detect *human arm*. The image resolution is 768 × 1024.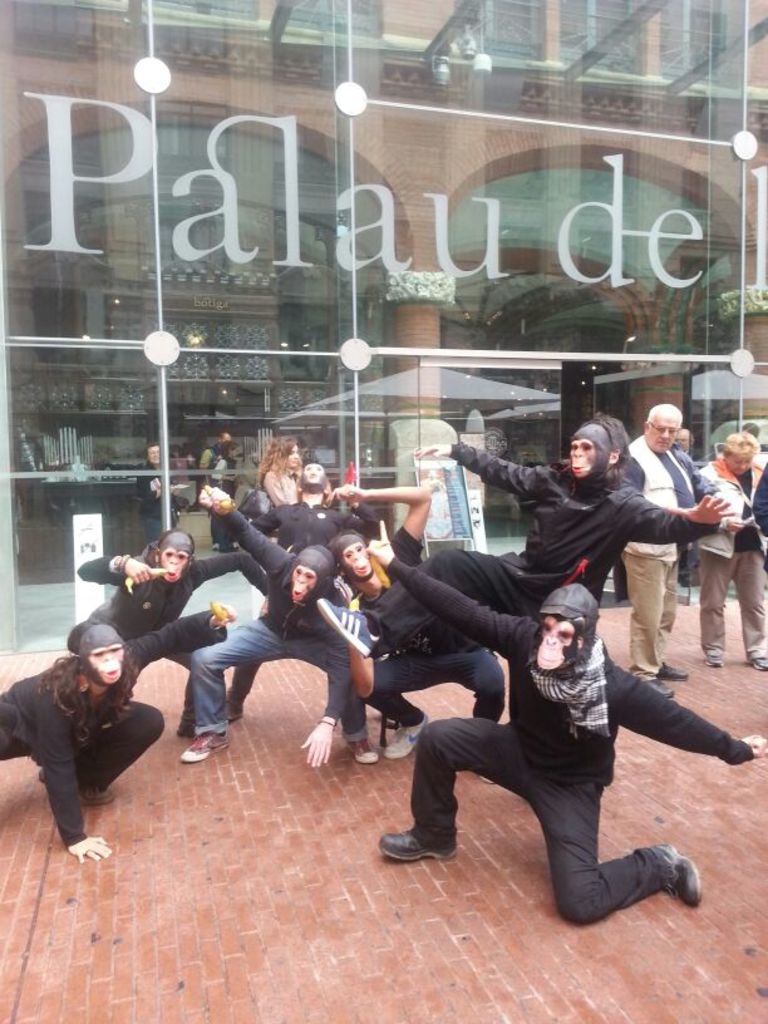
[x1=301, y1=717, x2=339, y2=767].
